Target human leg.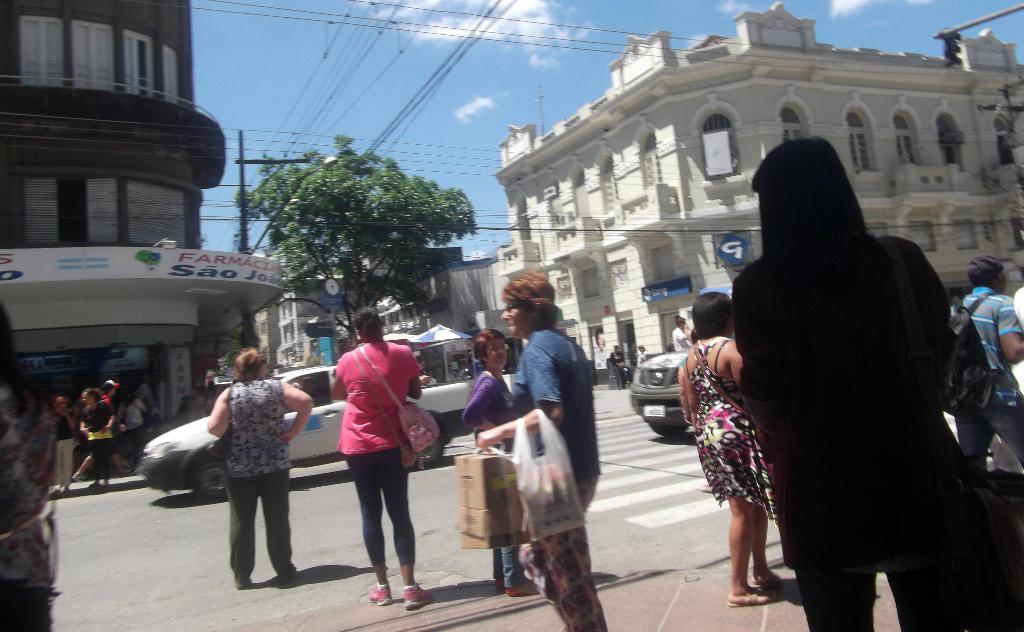
Target region: (273,474,287,587).
